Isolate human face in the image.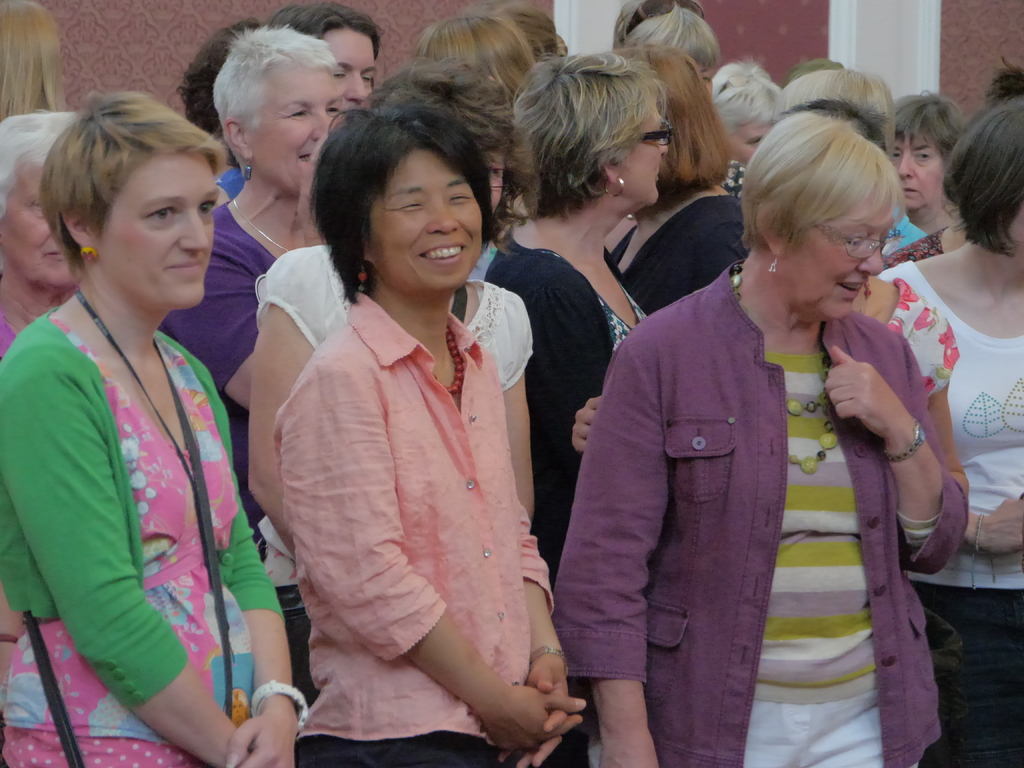
Isolated region: locate(0, 160, 76, 292).
